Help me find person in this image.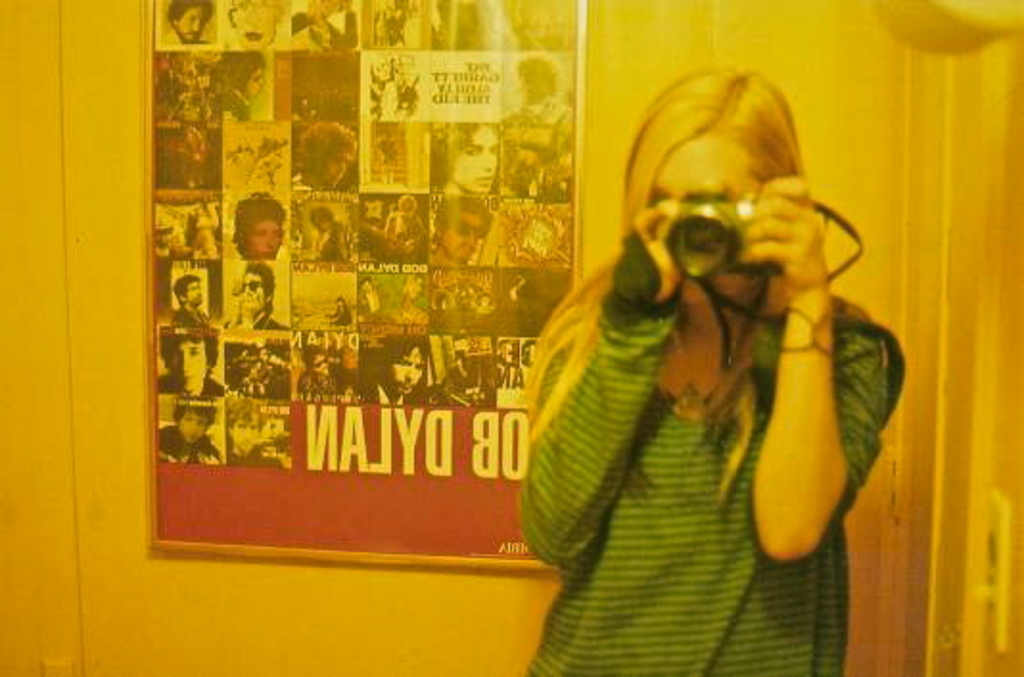
Found it: 362,190,433,261.
